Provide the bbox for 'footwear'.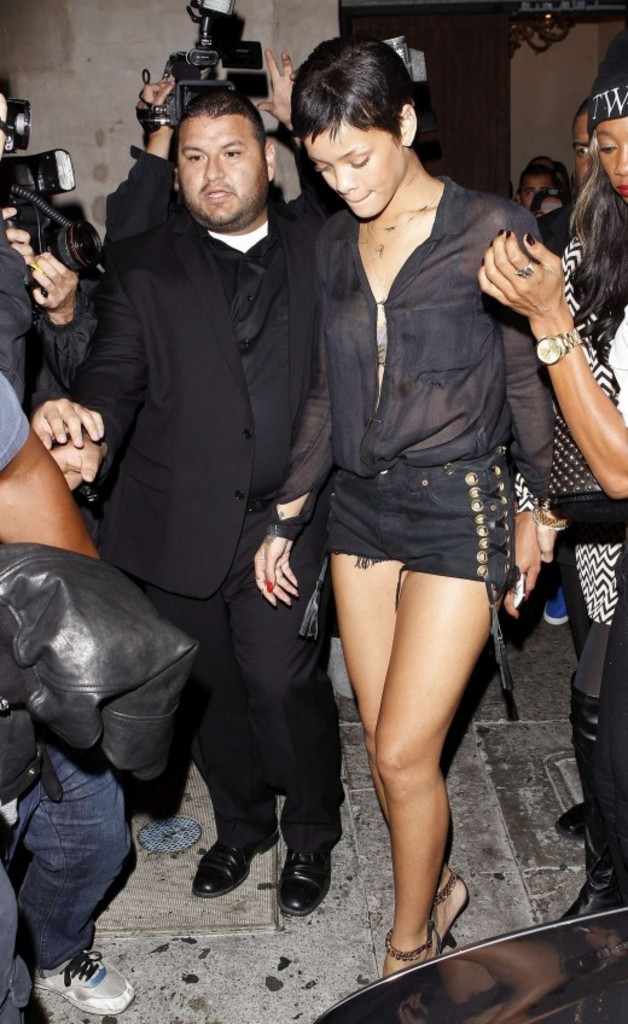
(left=192, top=828, right=283, bottom=900).
